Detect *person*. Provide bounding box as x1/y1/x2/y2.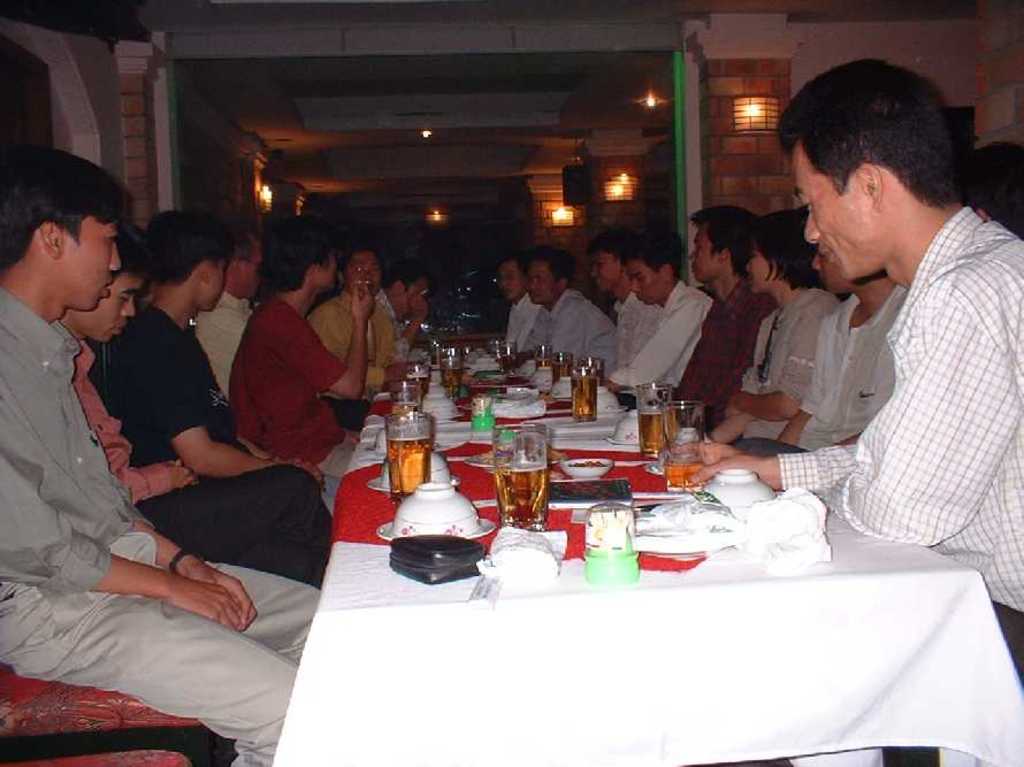
304/248/402/435.
